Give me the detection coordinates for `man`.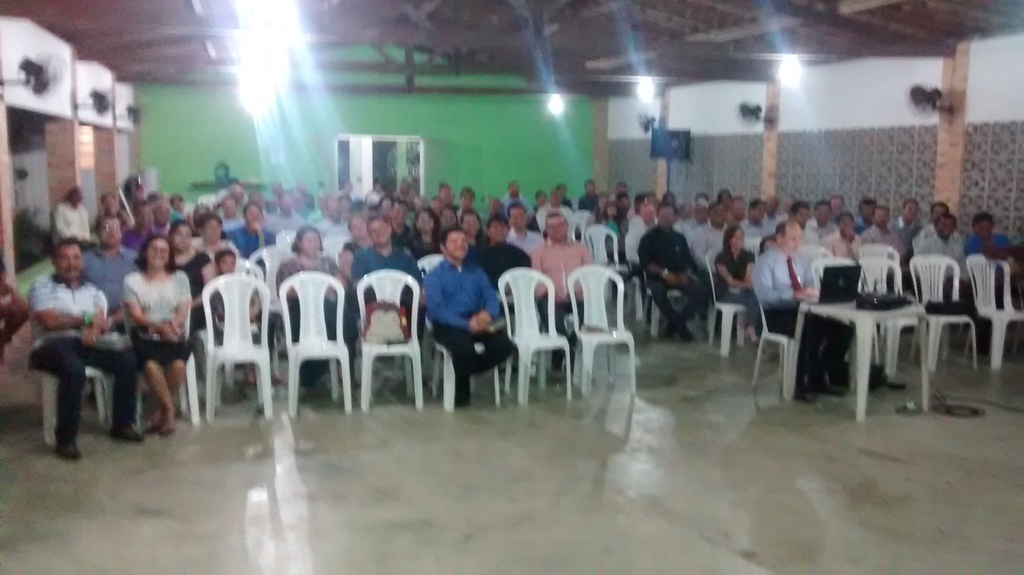
locate(791, 200, 812, 238).
